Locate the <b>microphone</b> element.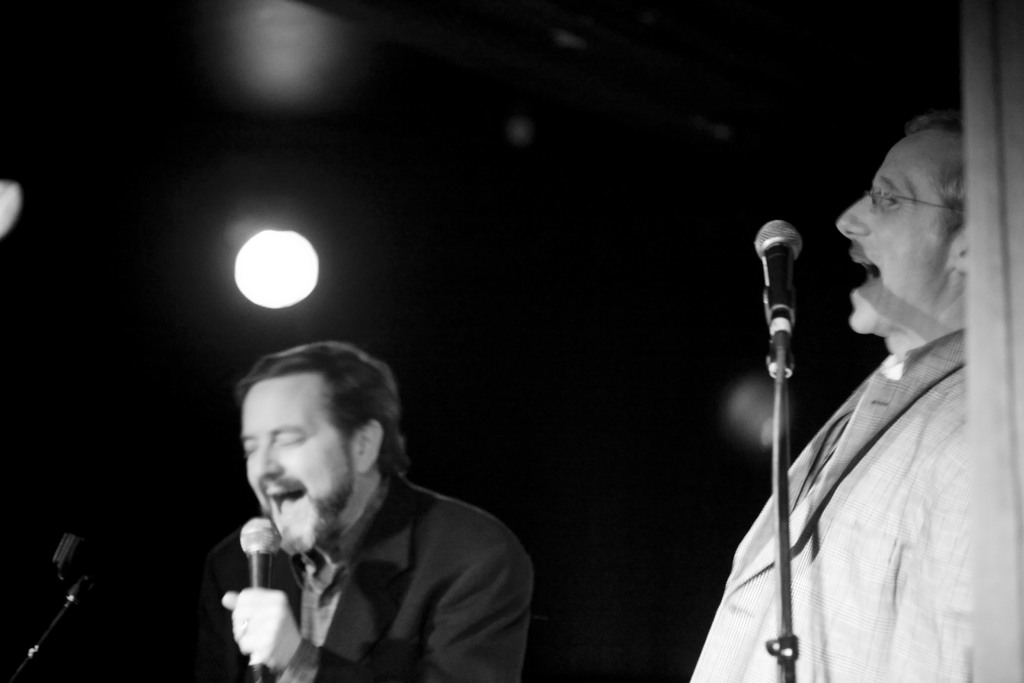
Element bbox: <box>239,514,283,682</box>.
